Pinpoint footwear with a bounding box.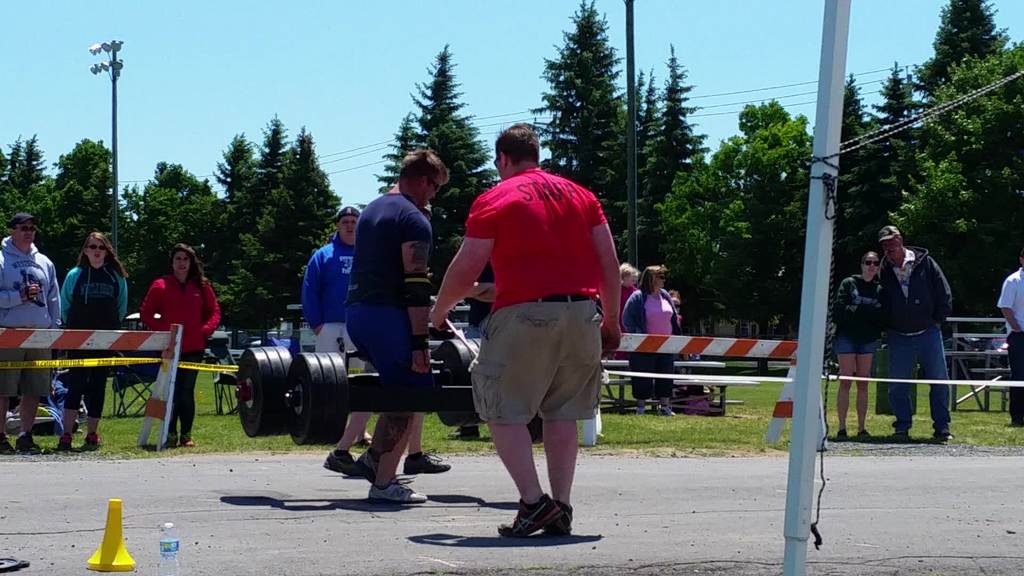
{"x1": 500, "y1": 493, "x2": 570, "y2": 540}.
